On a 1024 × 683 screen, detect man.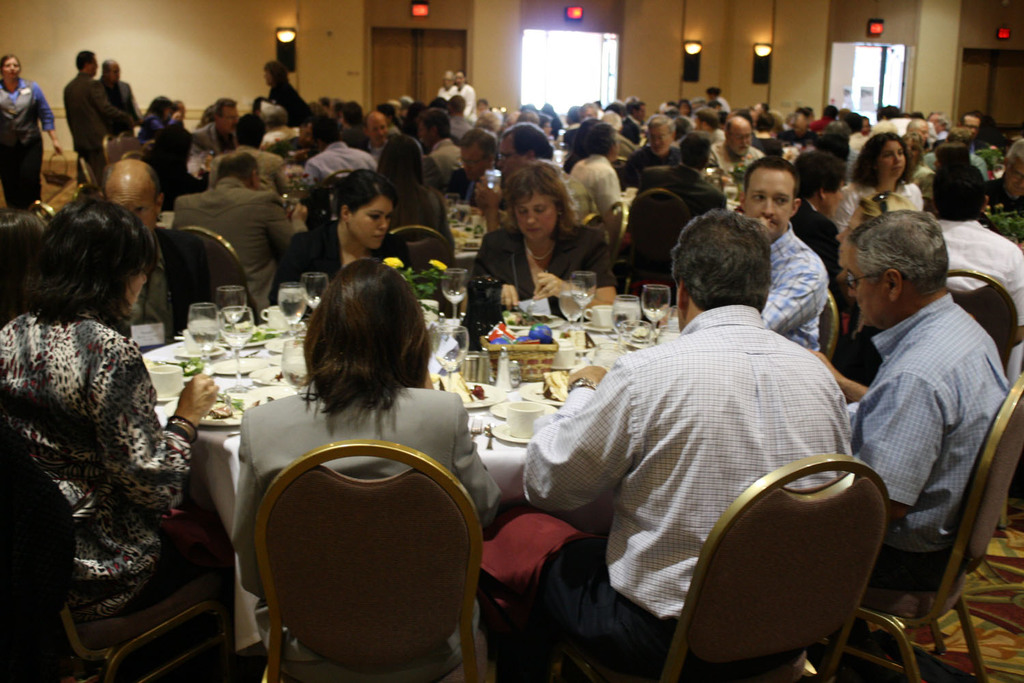
[518,204,854,682].
